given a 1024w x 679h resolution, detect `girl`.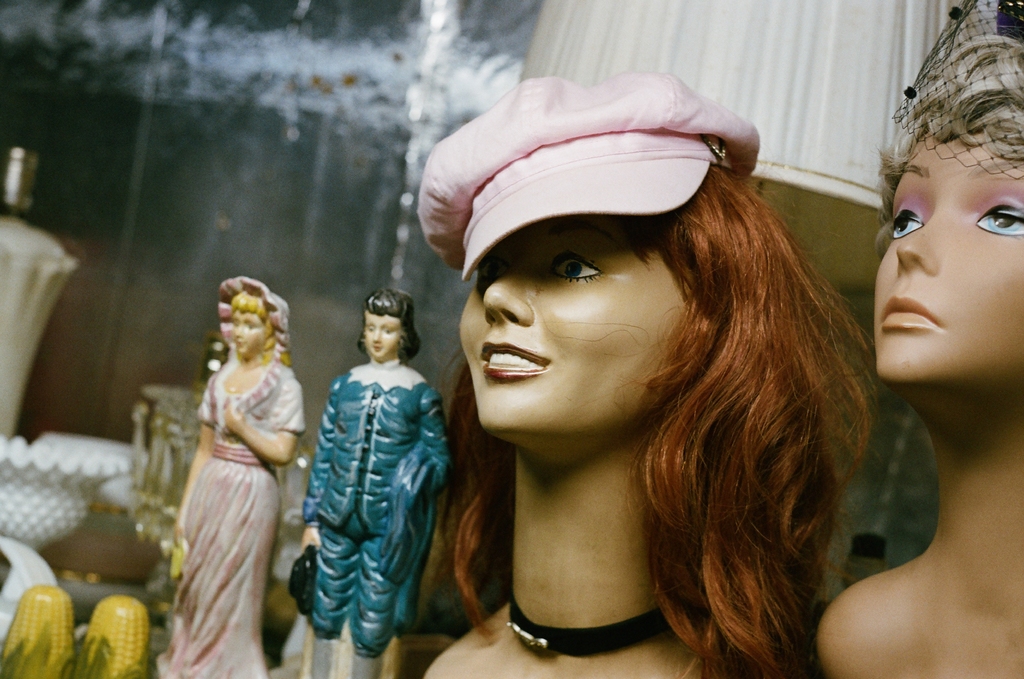
(420,69,883,678).
